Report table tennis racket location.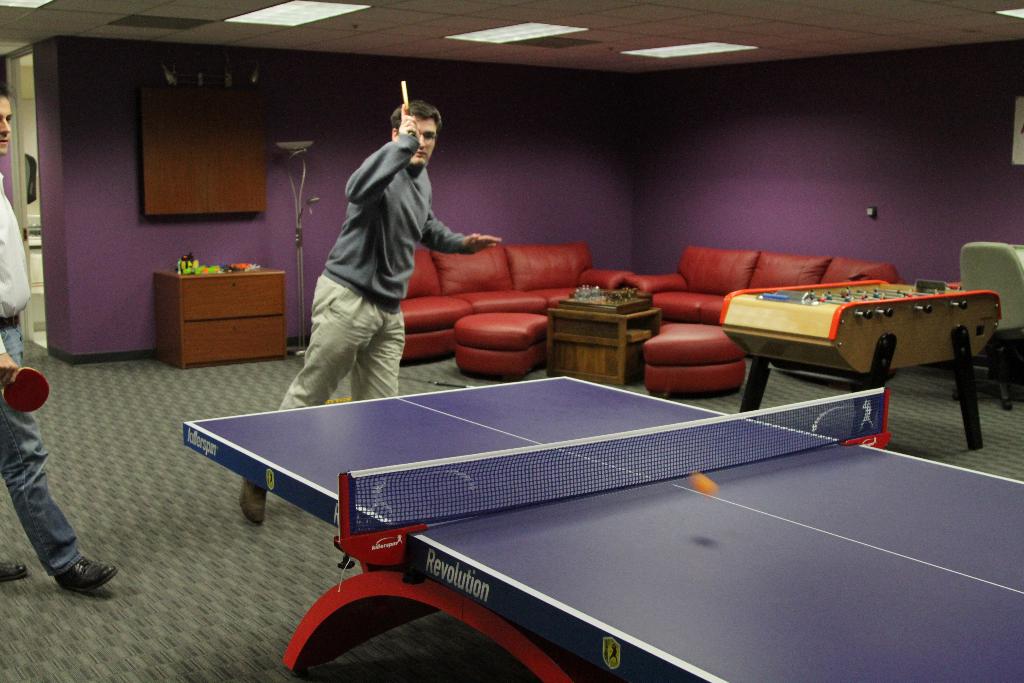
Report: (left=399, top=79, right=410, bottom=137).
